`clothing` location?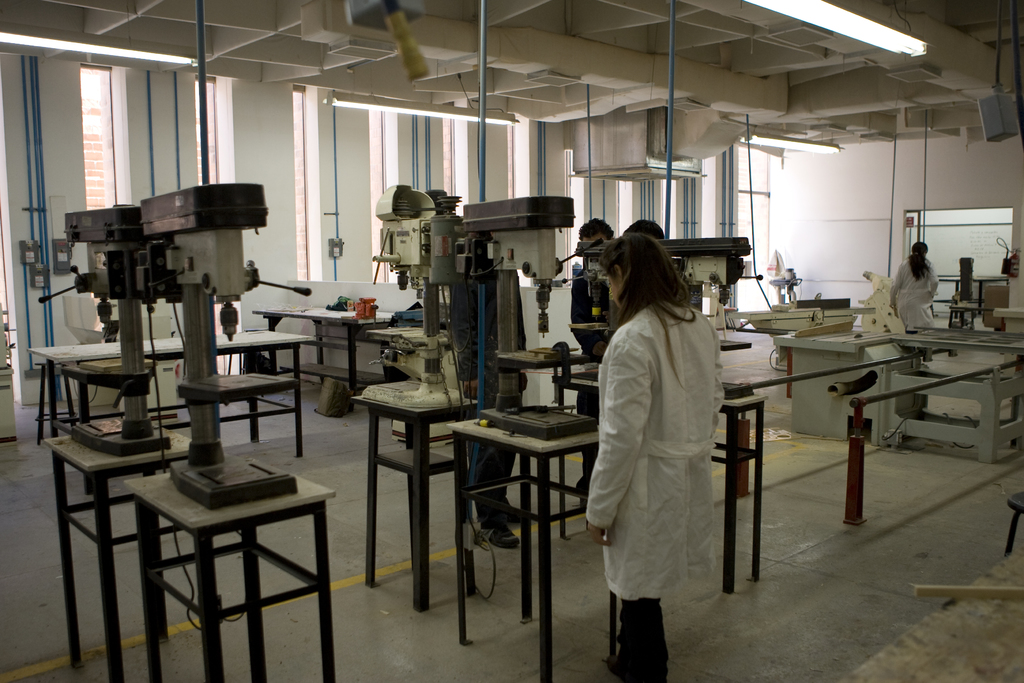
(567, 289, 718, 682)
